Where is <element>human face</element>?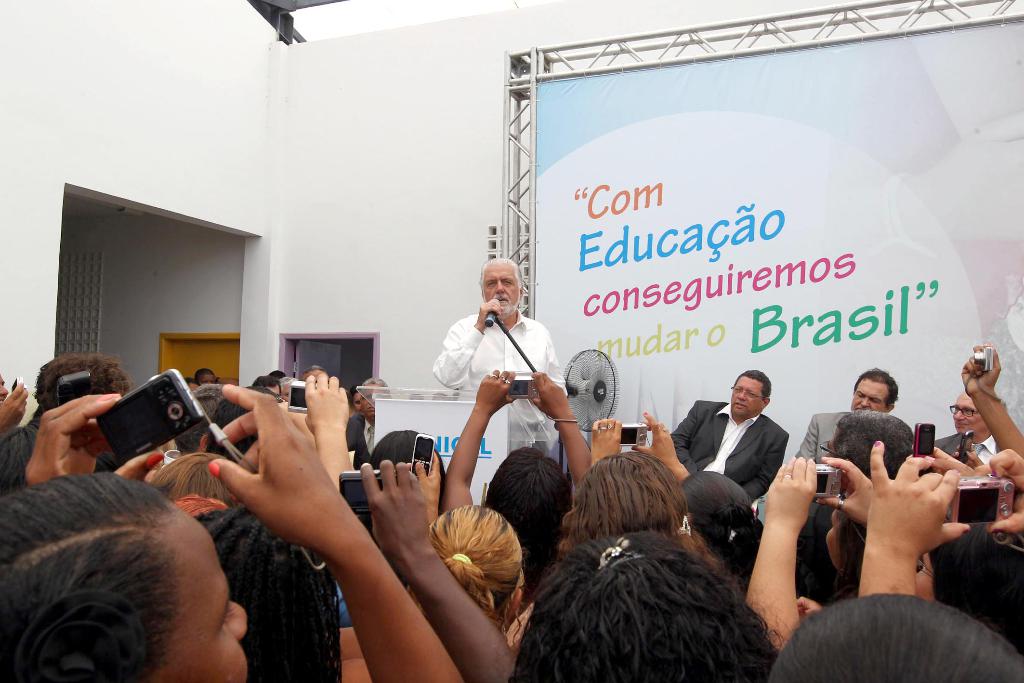
l=731, t=376, r=766, b=416.
